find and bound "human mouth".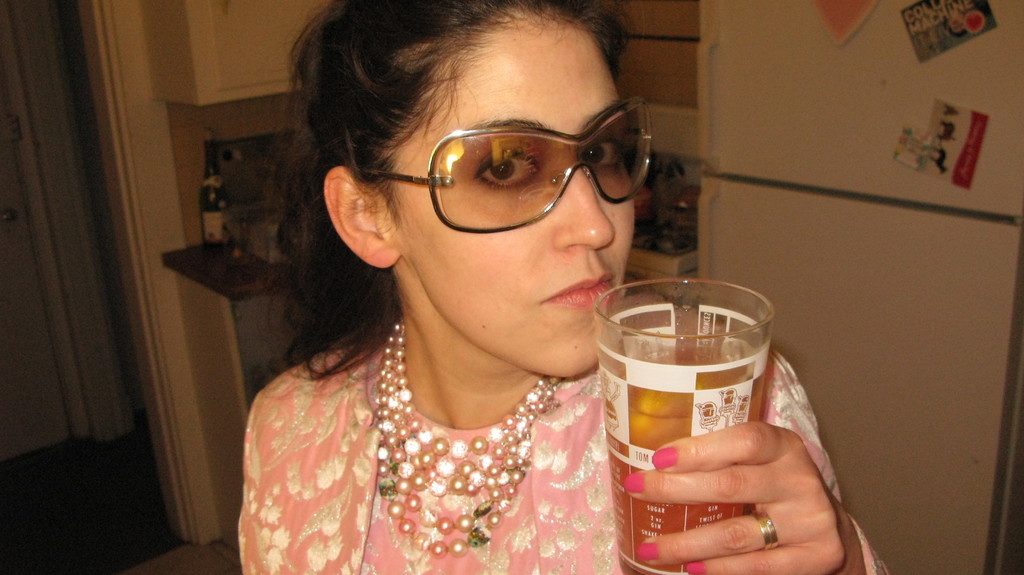
Bound: {"x1": 534, "y1": 266, "x2": 618, "y2": 316}.
